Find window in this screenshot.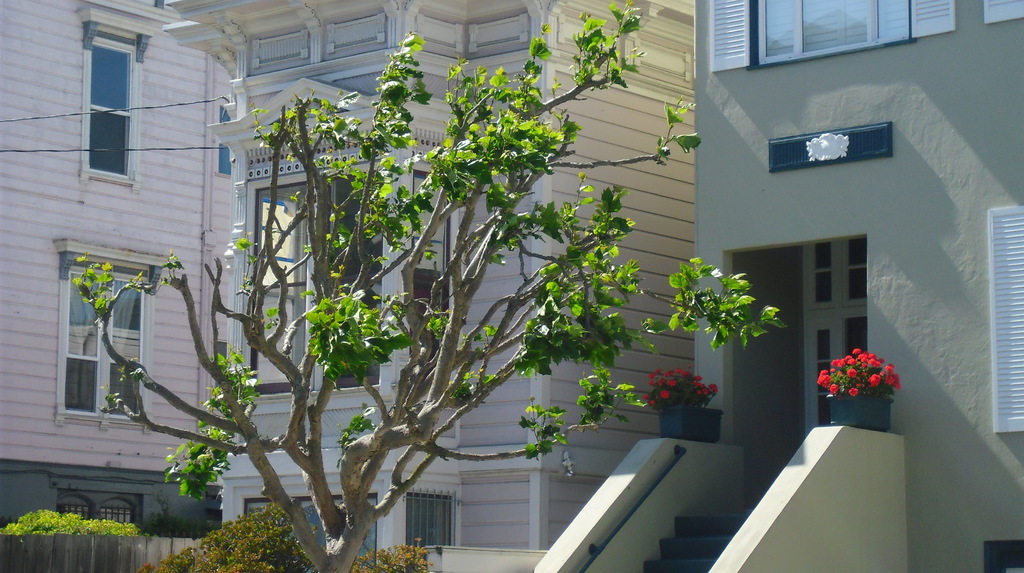
The bounding box for window is 60:244:131:430.
